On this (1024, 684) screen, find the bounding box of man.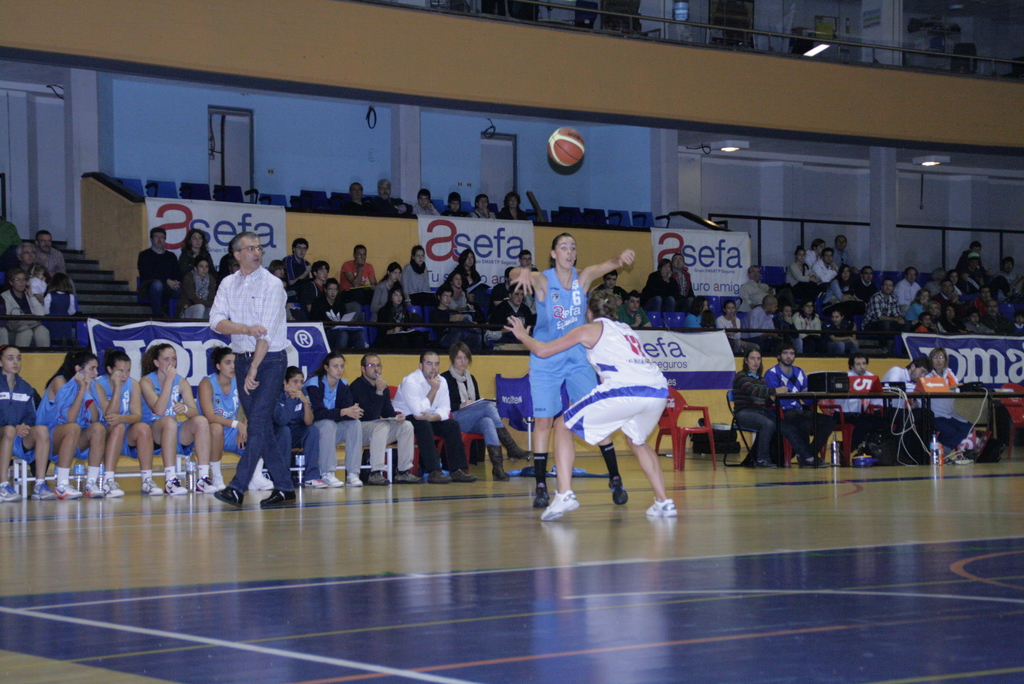
Bounding box: x1=764, y1=344, x2=832, y2=466.
